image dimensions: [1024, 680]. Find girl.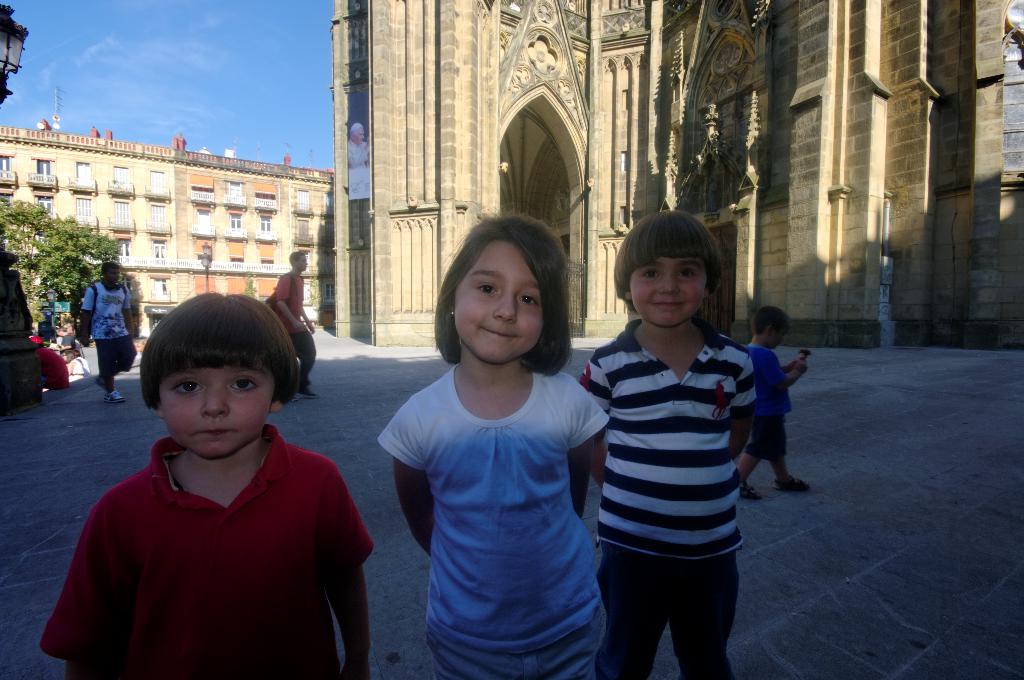
rect(381, 216, 611, 679).
